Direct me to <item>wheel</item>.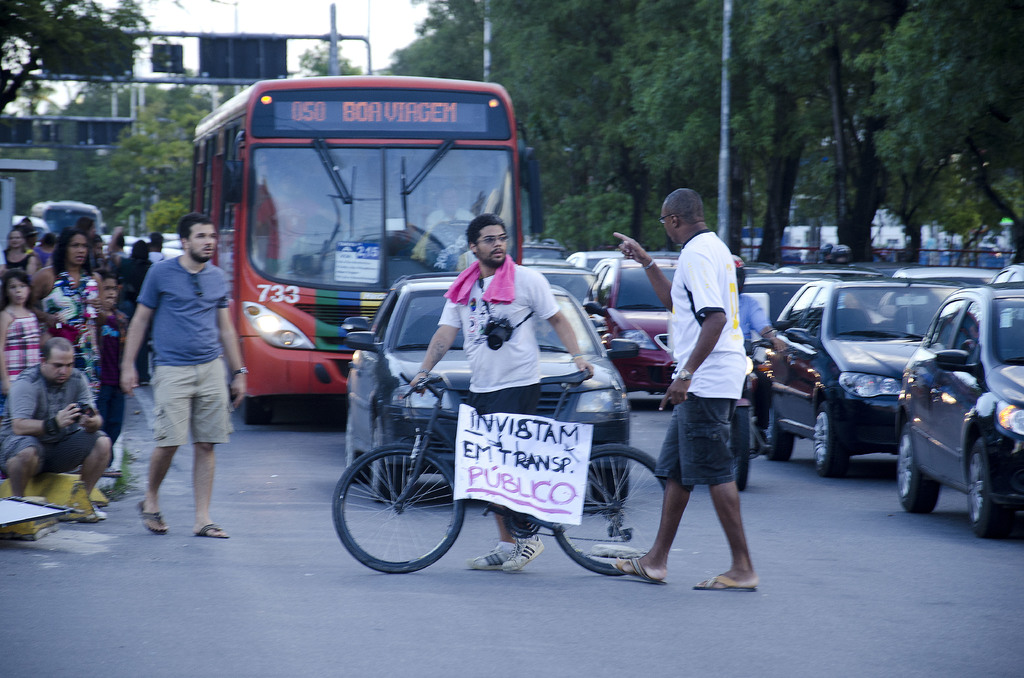
Direction: [left=331, top=448, right=466, bottom=572].
